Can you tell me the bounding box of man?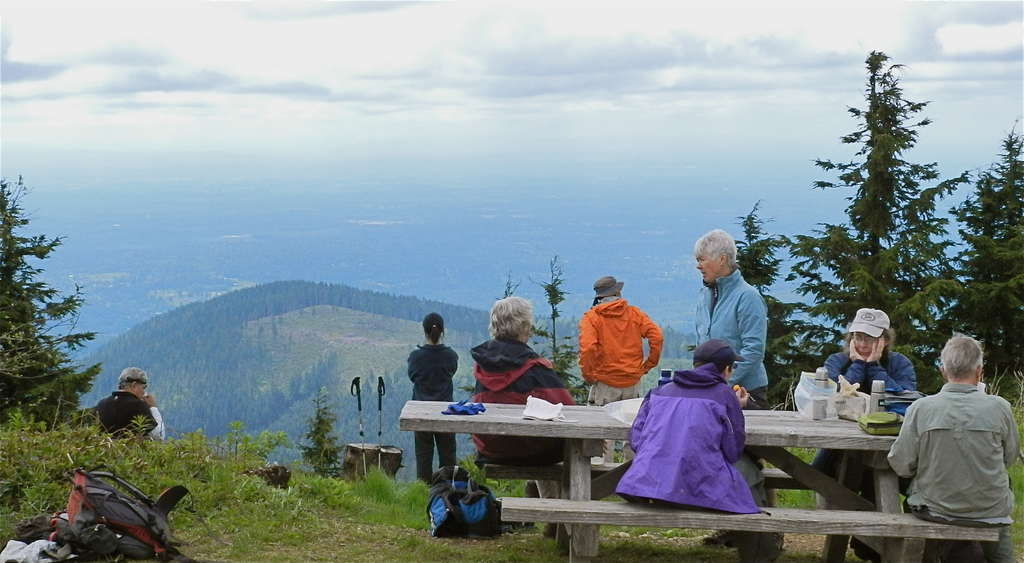
l=101, t=370, r=165, b=442.
